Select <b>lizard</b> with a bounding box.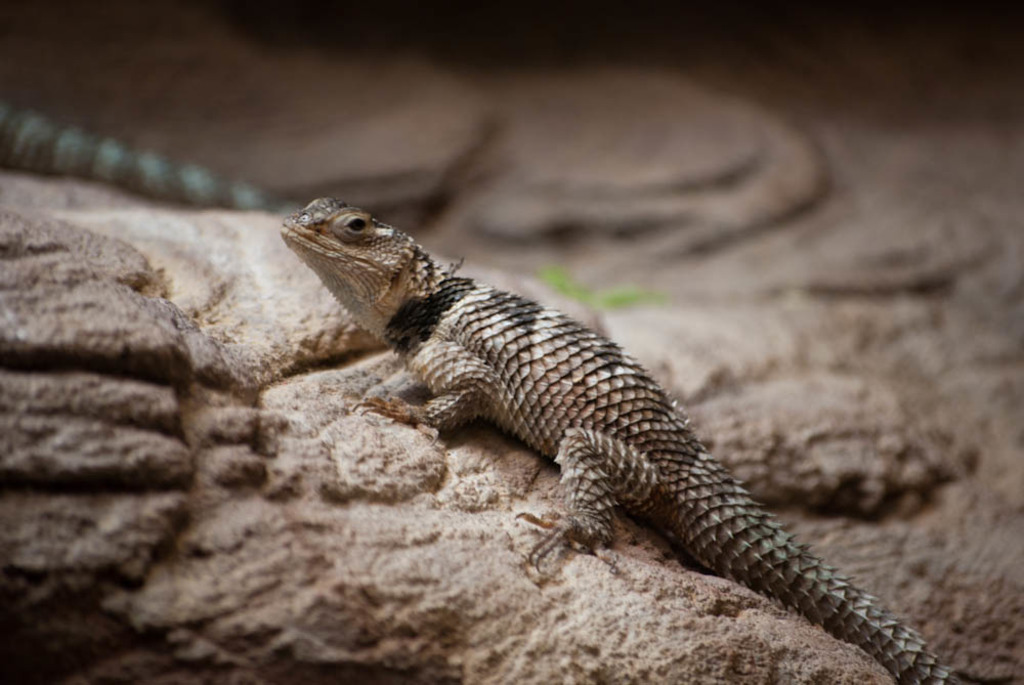
<region>281, 195, 954, 681</region>.
